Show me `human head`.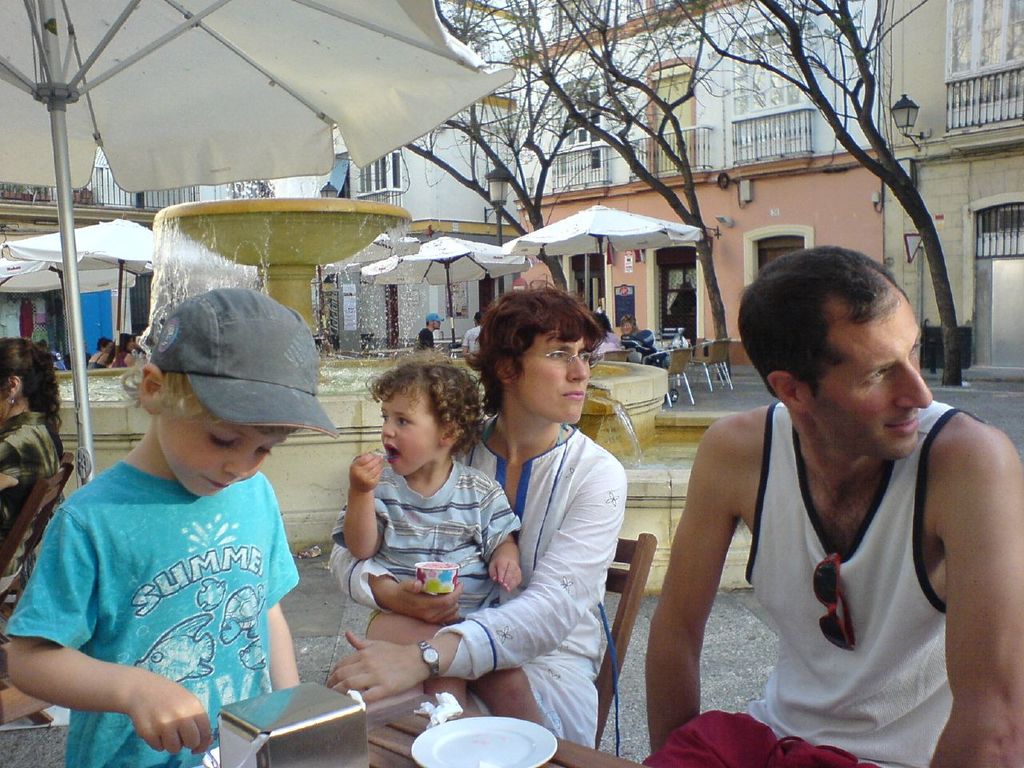
`human head` is here: bbox(0, 340, 45, 418).
